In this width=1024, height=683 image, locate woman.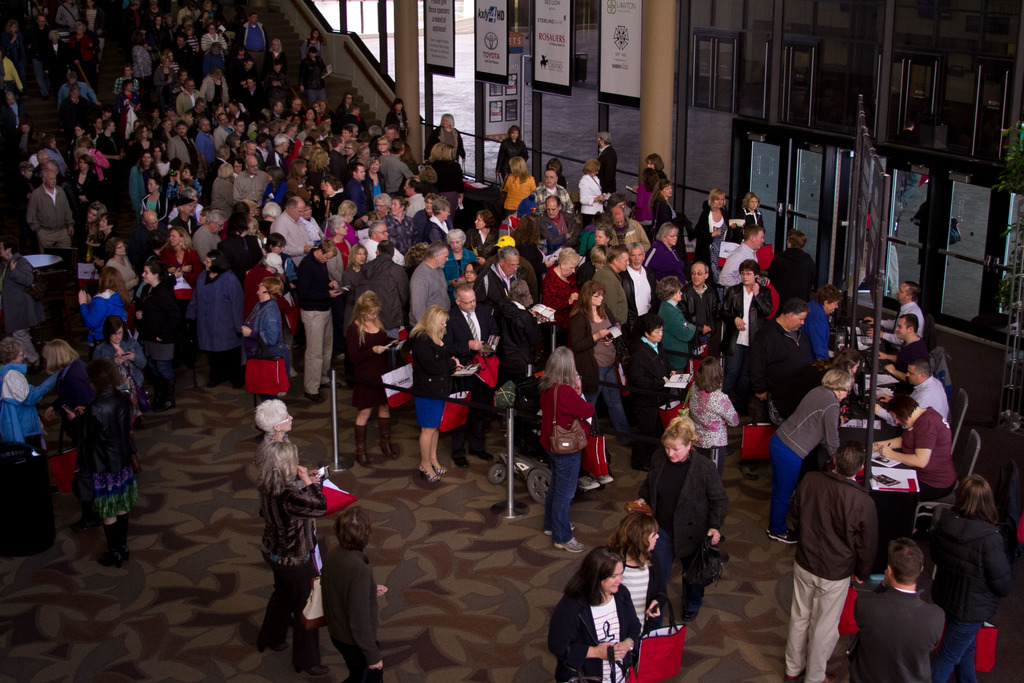
Bounding box: (x1=253, y1=438, x2=333, y2=675).
